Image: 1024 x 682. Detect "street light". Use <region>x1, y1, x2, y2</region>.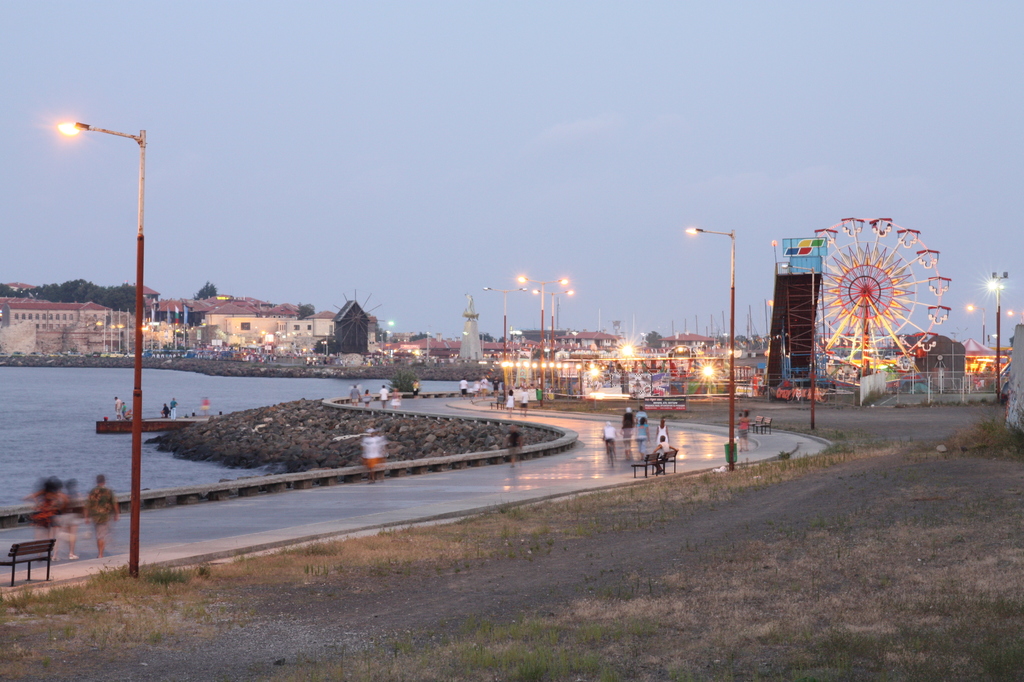
<region>514, 362, 519, 389</region>.
